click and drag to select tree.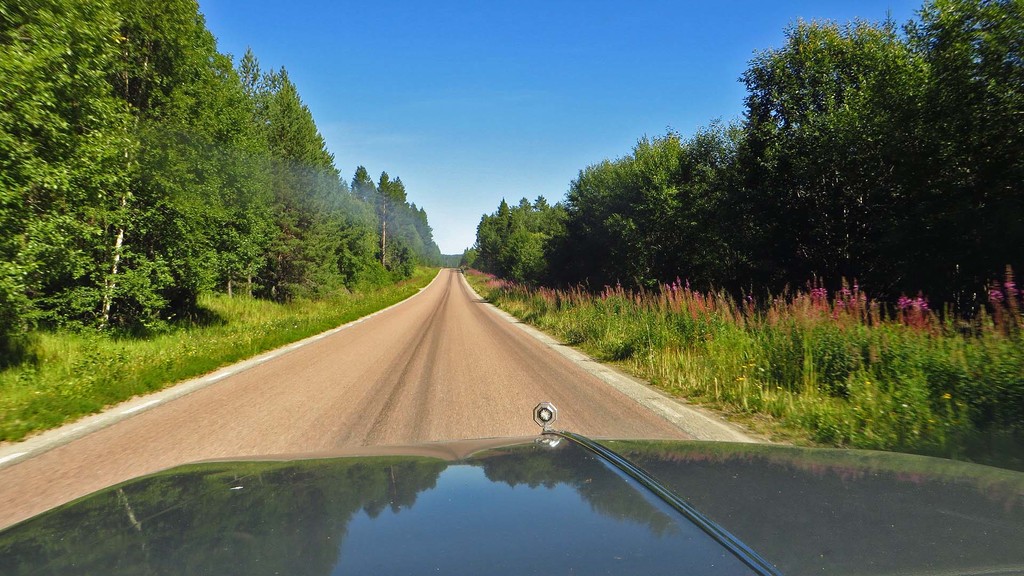
Selection: [381,173,409,300].
